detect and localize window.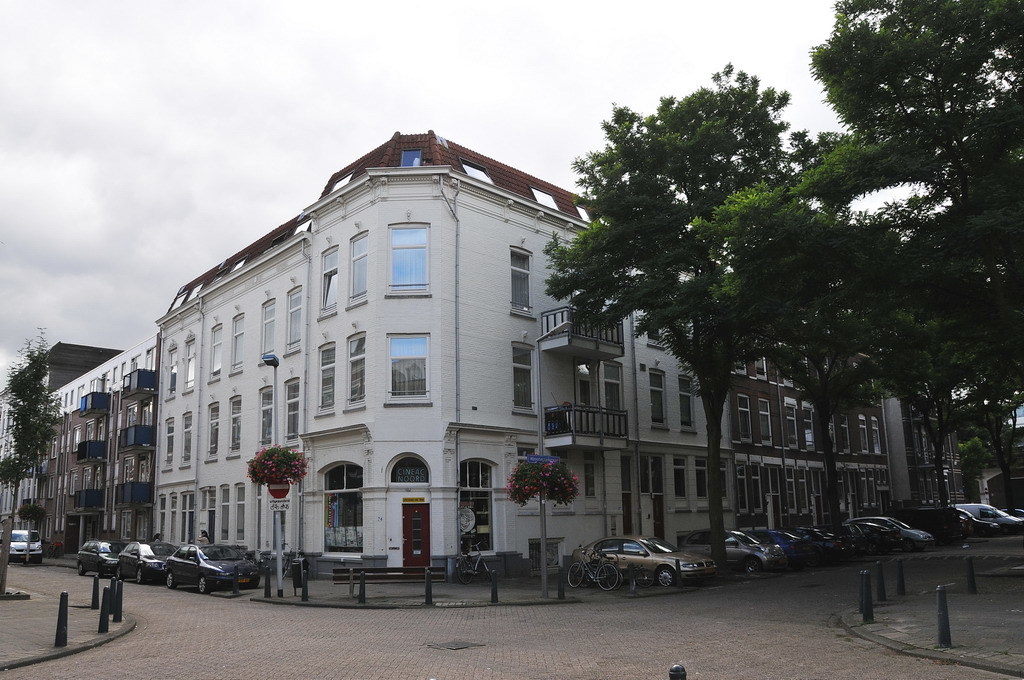
Localized at {"x1": 694, "y1": 460, "x2": 706, "y2": 497}.
